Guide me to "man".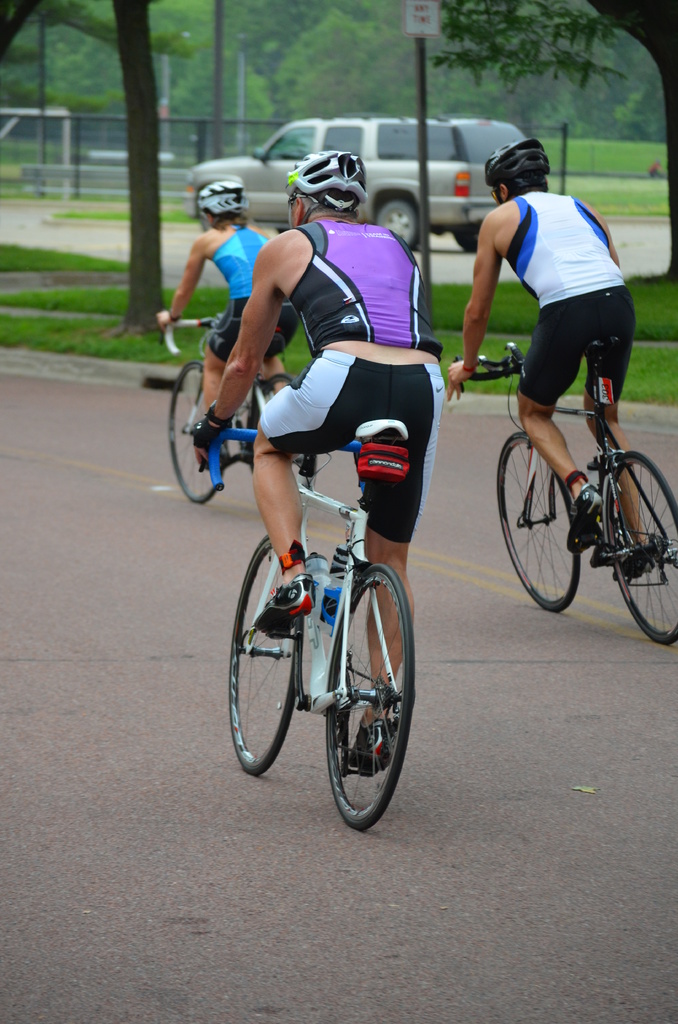
Guidance: bbox(473, 199, 662, 604).
